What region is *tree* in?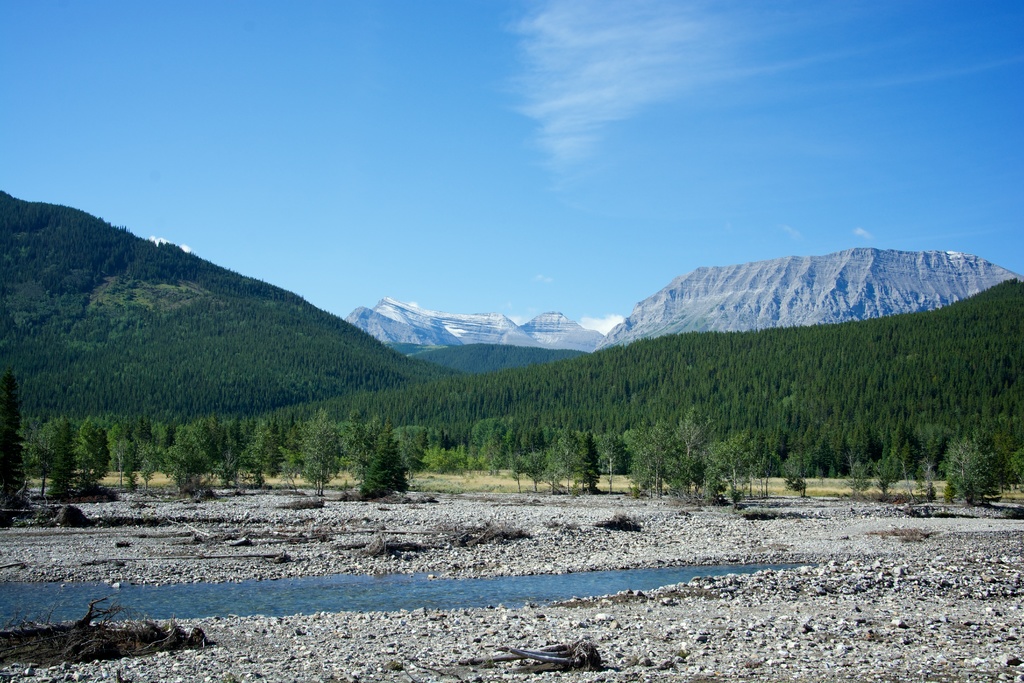
x1=780 y1=452 x2=802 y2=496.
